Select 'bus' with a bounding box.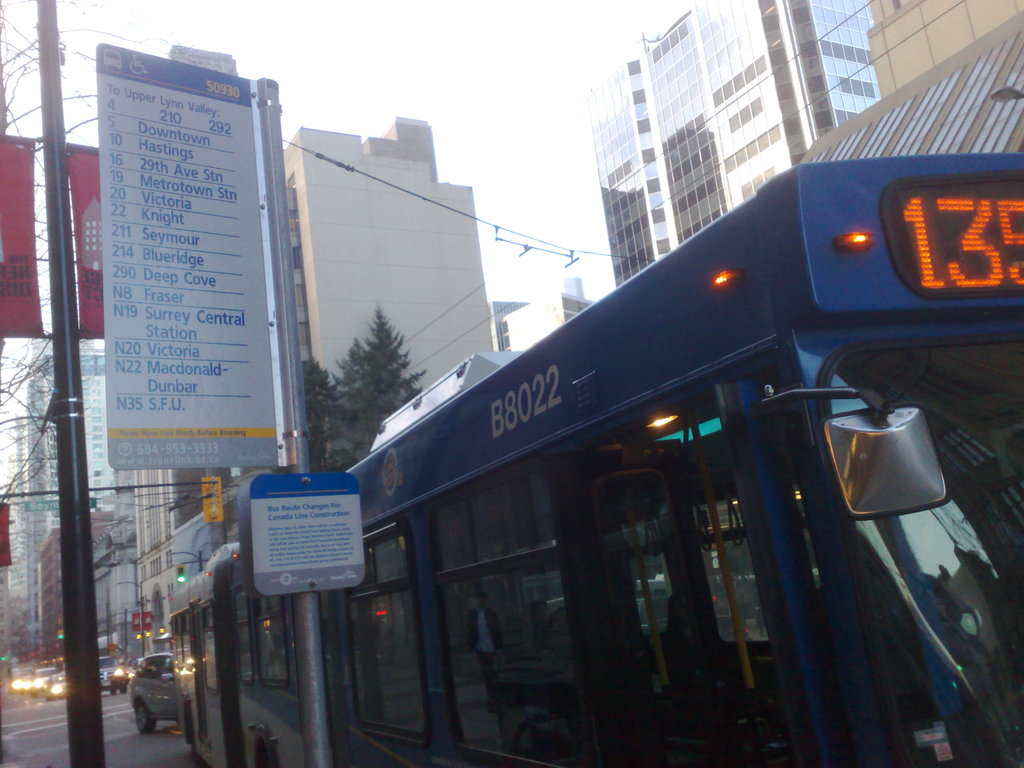
rect(168, 148, 1023, 767).
